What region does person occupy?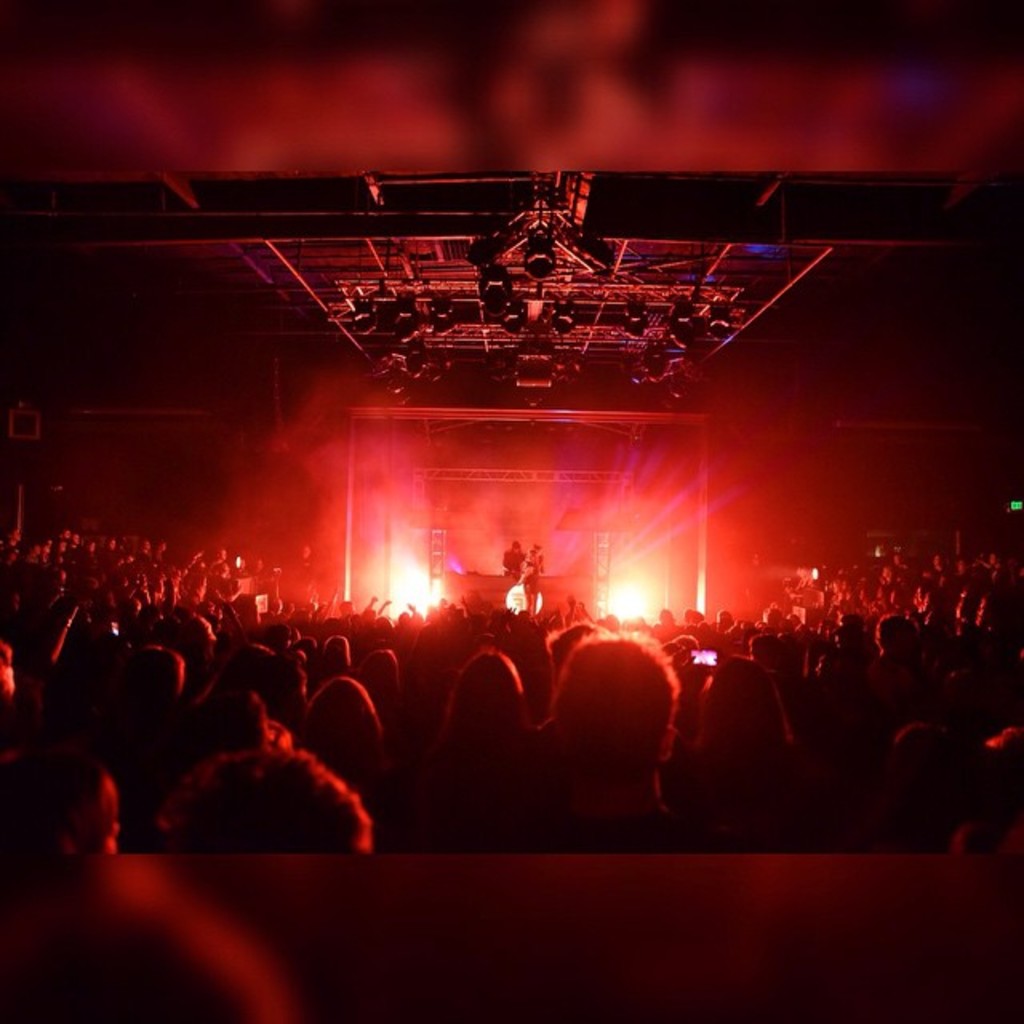
[left=494, top=634, right=749, bottom=856].
